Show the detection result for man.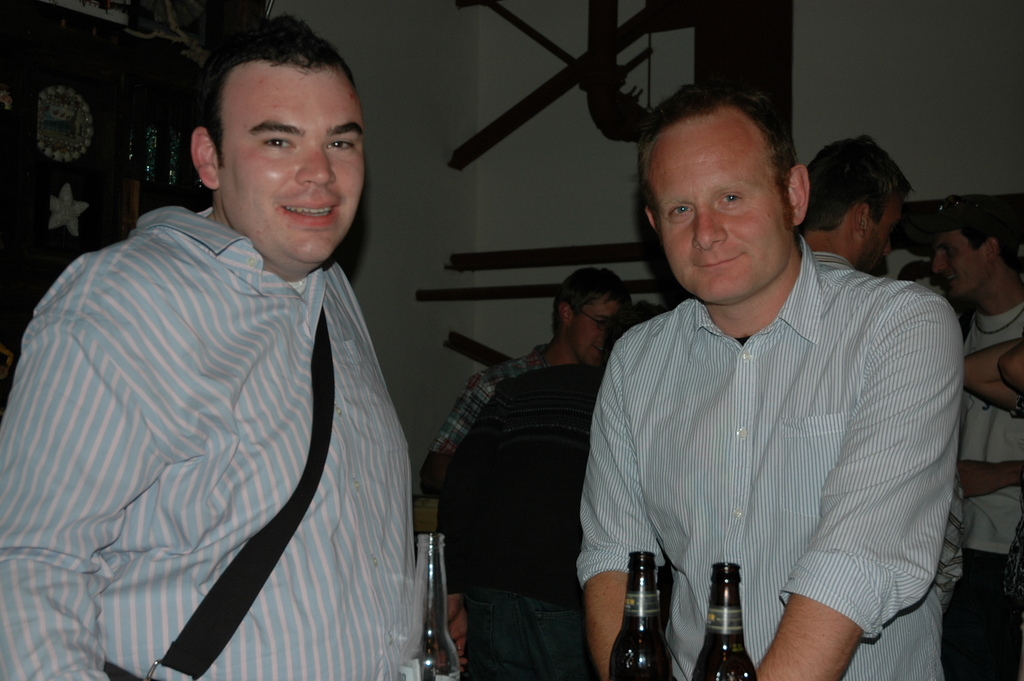
pyautogui.locateOnScreen(800, 131, 909, 276).
